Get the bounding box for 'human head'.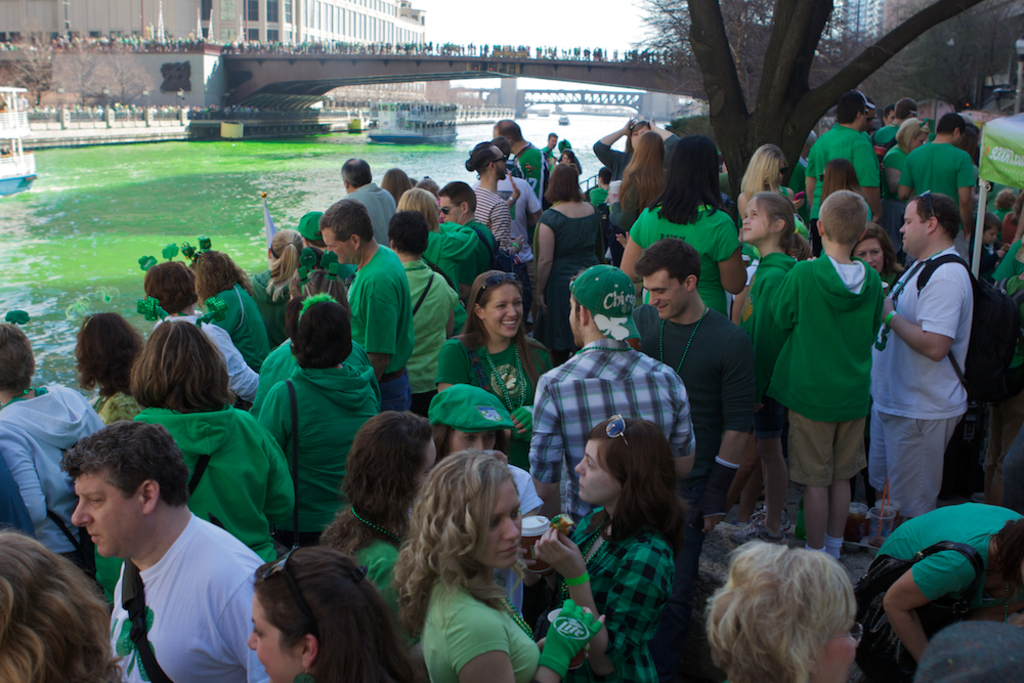
bbox(816, 190, 870, 248).
